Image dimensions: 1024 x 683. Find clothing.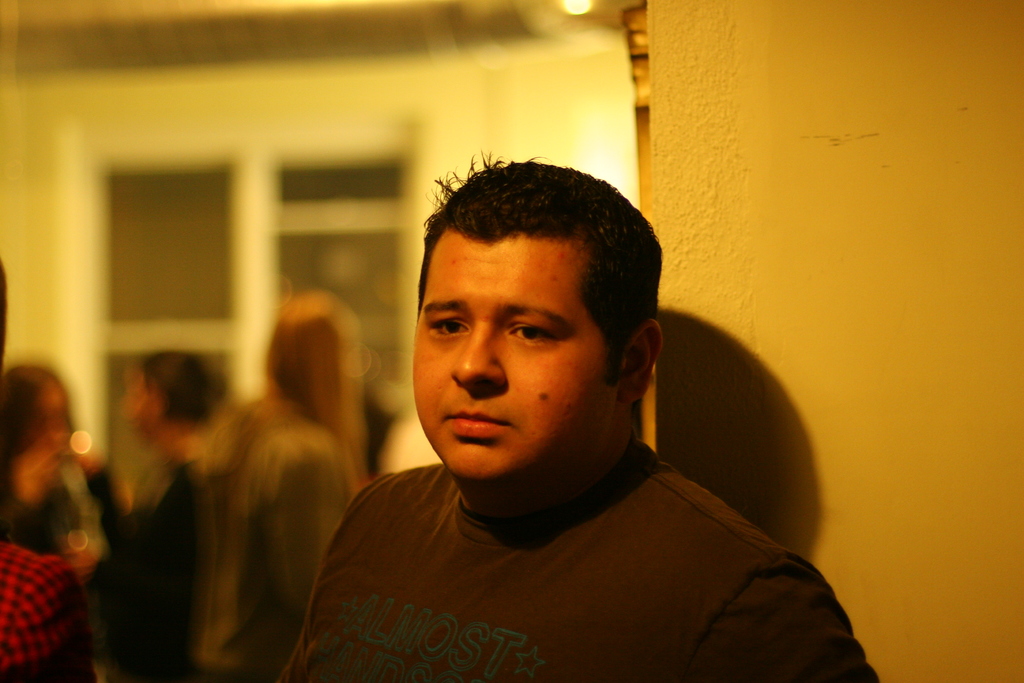
[x1=78, y1=439, x2=219, y2=682].
